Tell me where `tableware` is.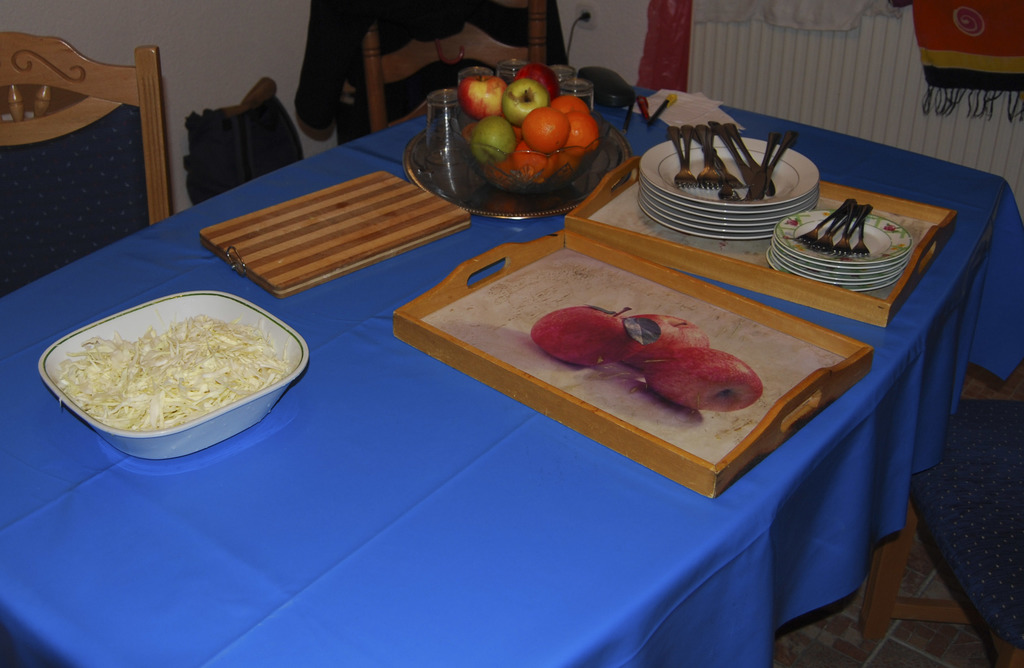
`tableware` is at bbox=[565, 86, 593, 113].
